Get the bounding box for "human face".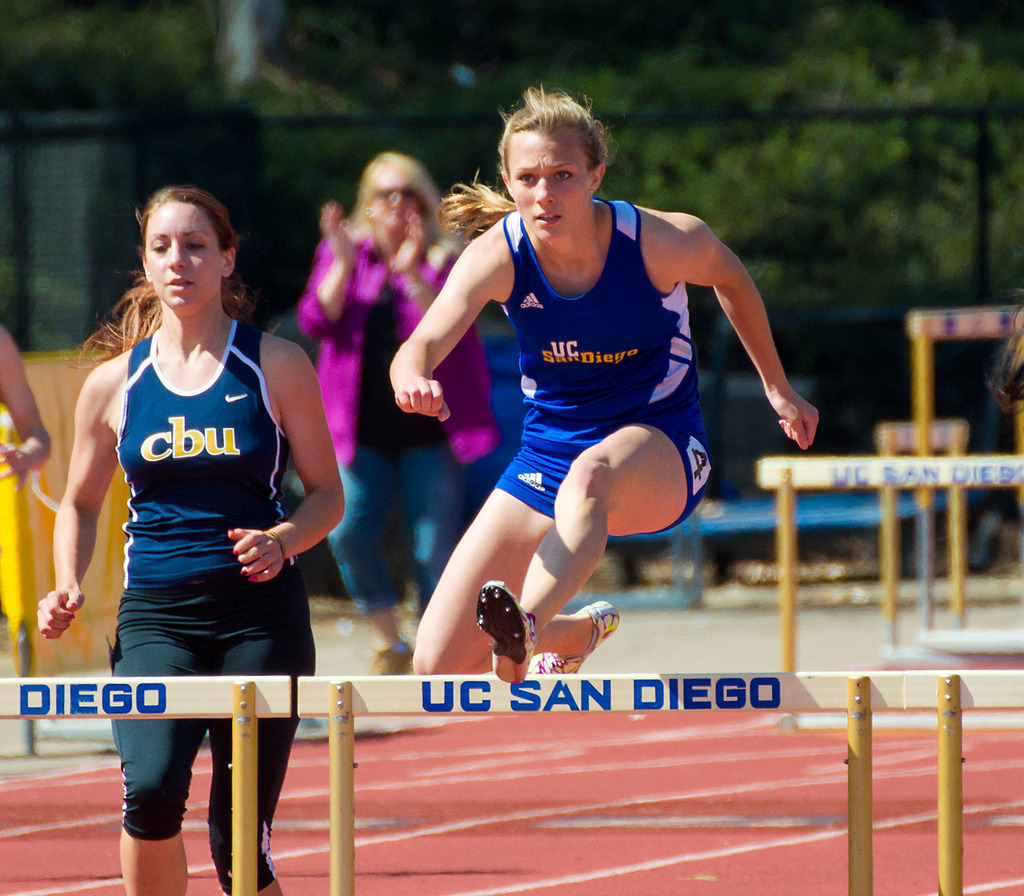
Rect(144, 203, 220, 309).
